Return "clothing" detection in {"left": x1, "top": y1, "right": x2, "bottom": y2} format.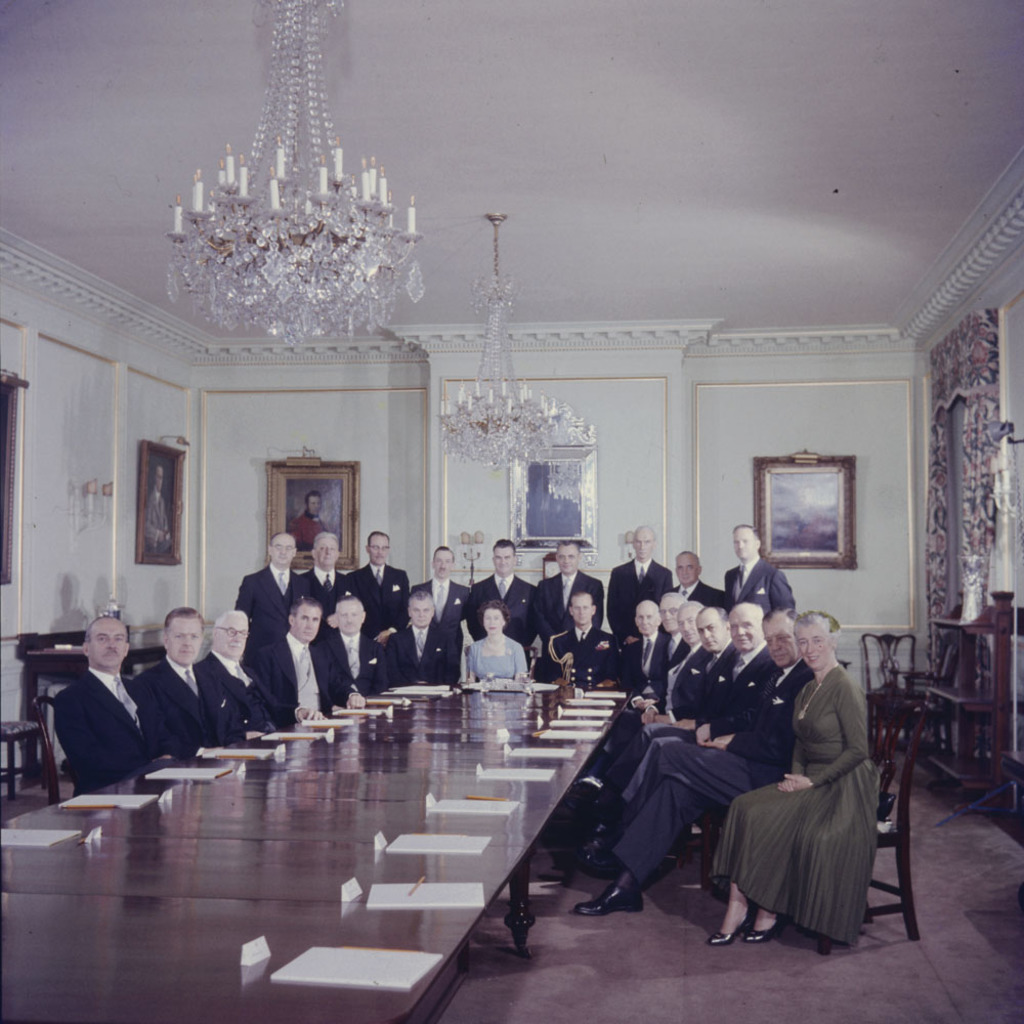
{"left": 299, "top": 564, "right": 359, "bottom": 612}.
